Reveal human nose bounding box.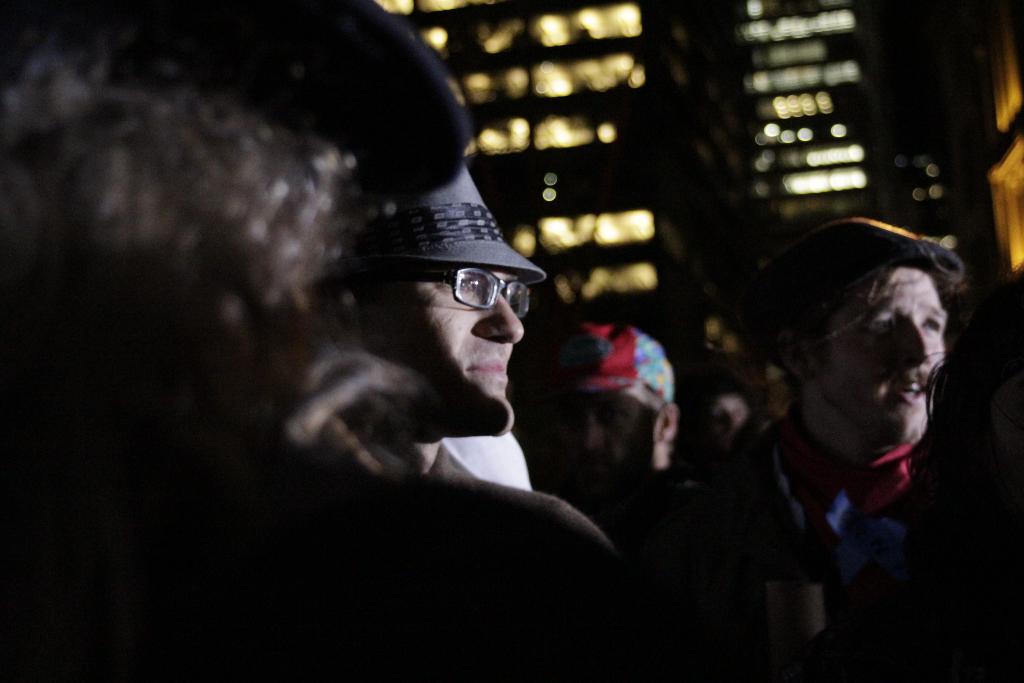
Revealed: 580:420:605:457.
